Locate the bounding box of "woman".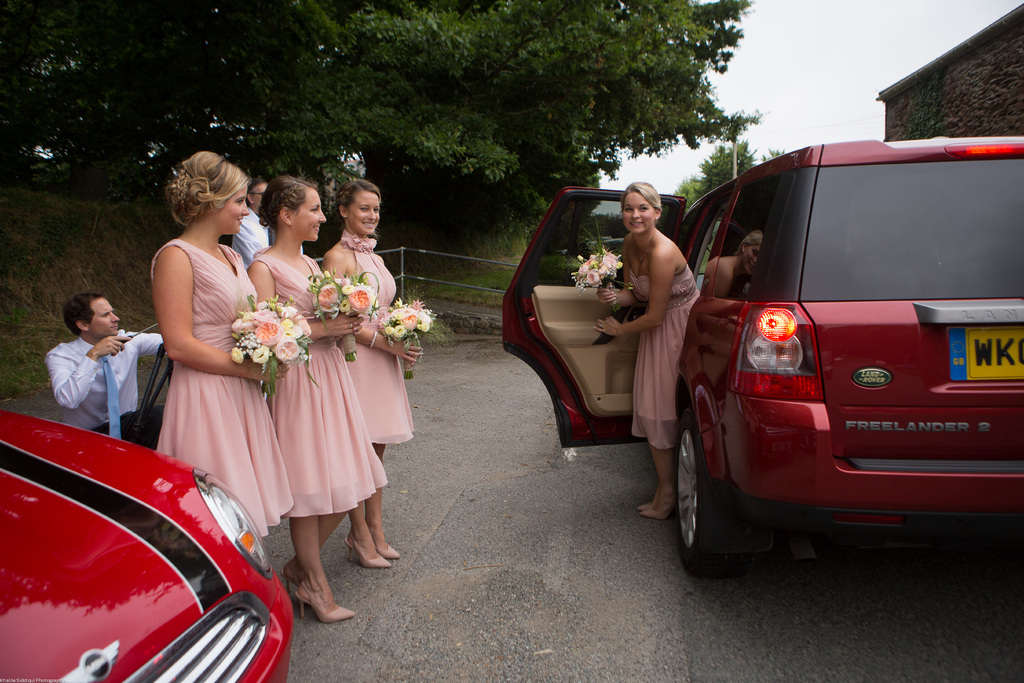
Bounding box: select_region(593, 179, 701, 520).
